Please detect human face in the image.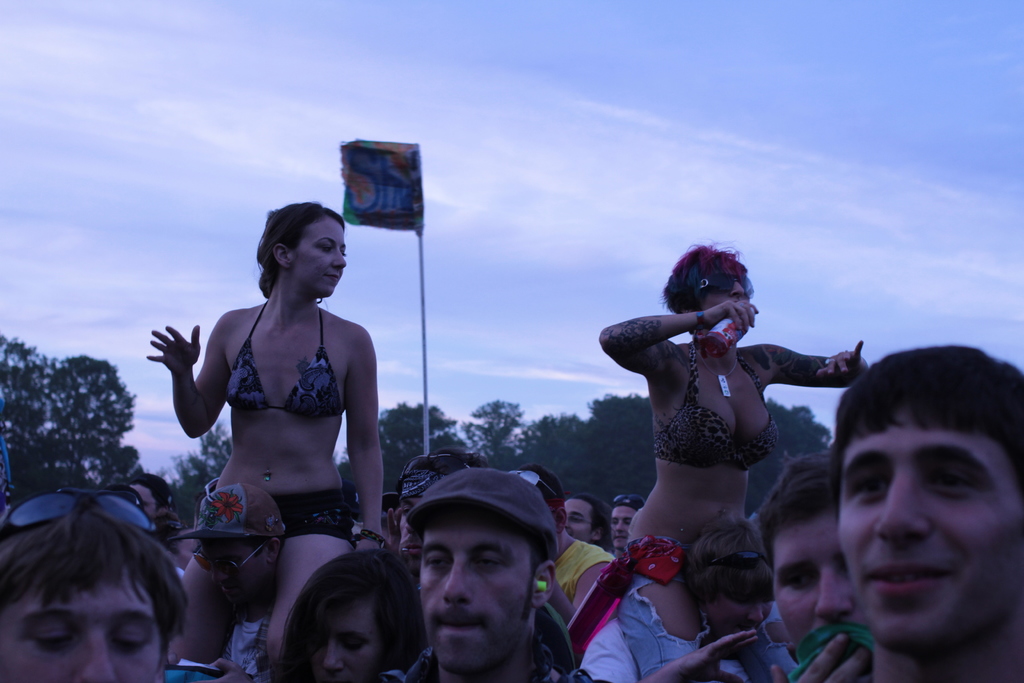
region(417, 514, 548, 677).
